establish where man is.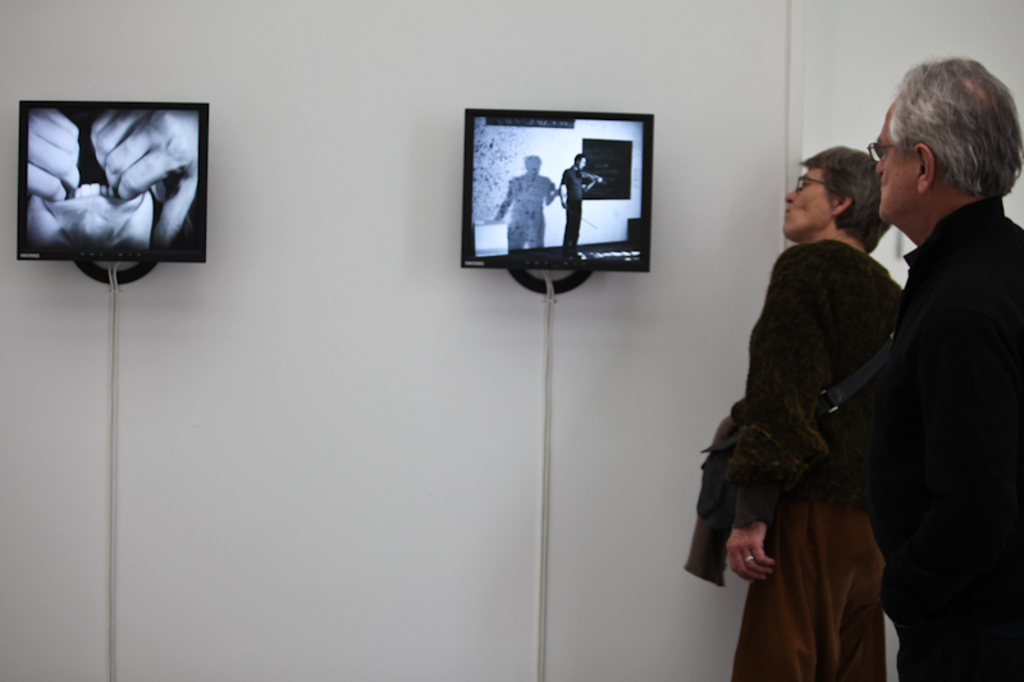
Established at [left=833, top=49, right=1011, bottom=651].
